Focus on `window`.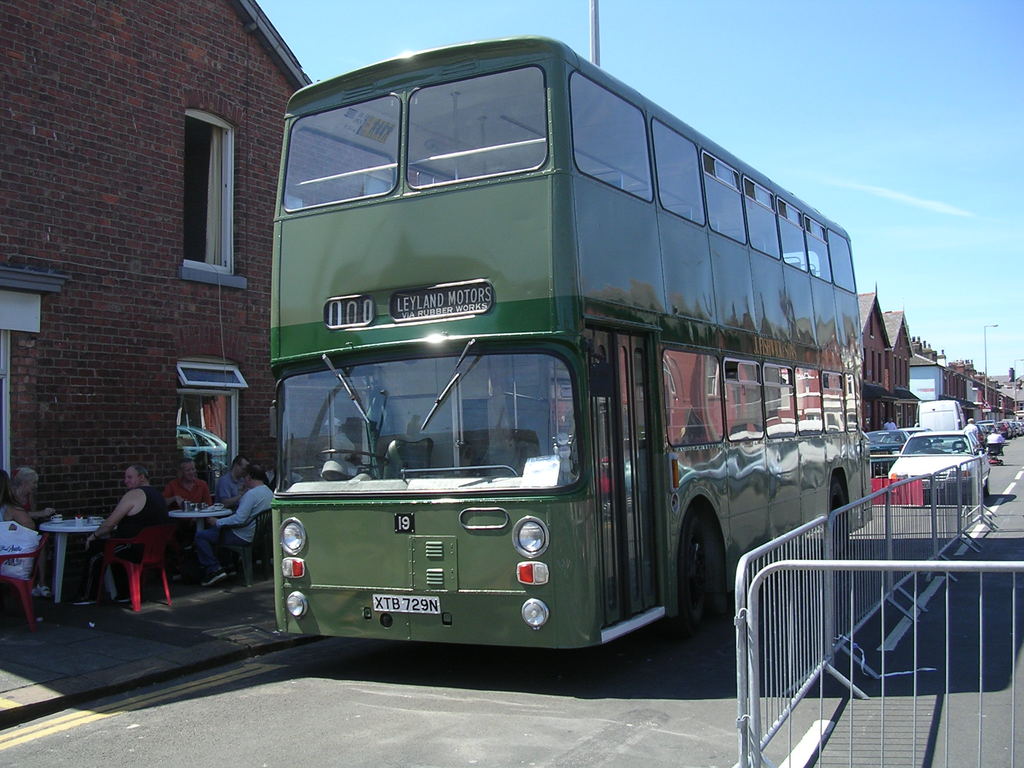
Focused at detection(845, 376, 865, 431).
